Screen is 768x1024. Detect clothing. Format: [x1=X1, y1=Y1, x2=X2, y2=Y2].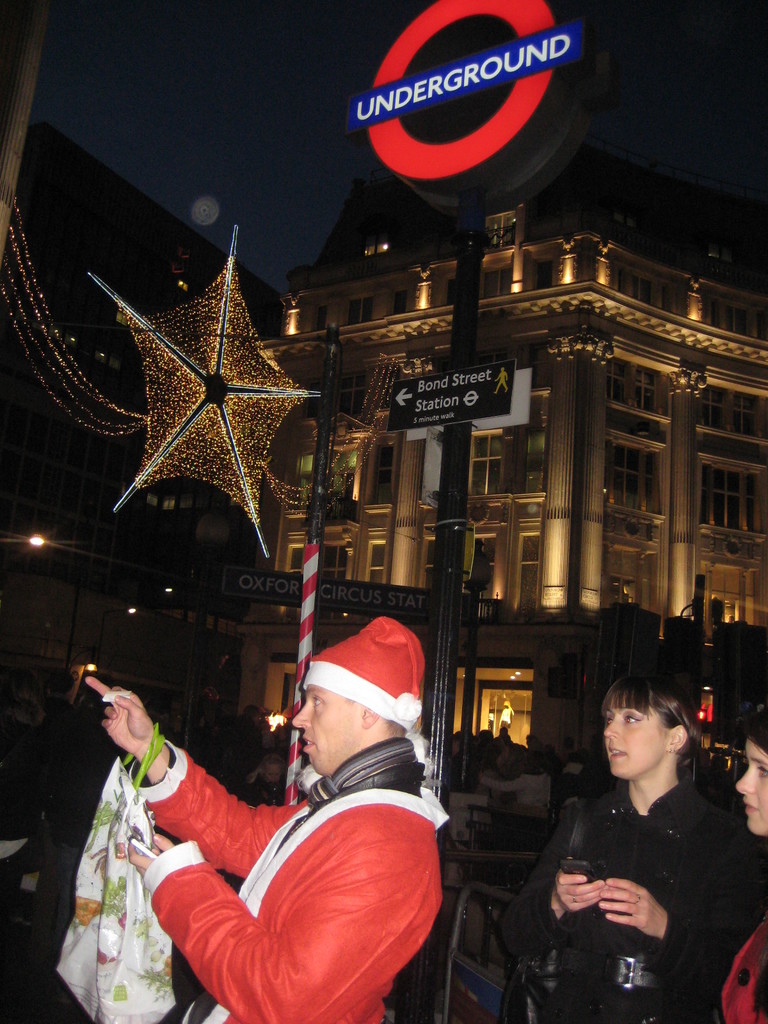
[x1=481, y1=767, x2=560, y2=820].
